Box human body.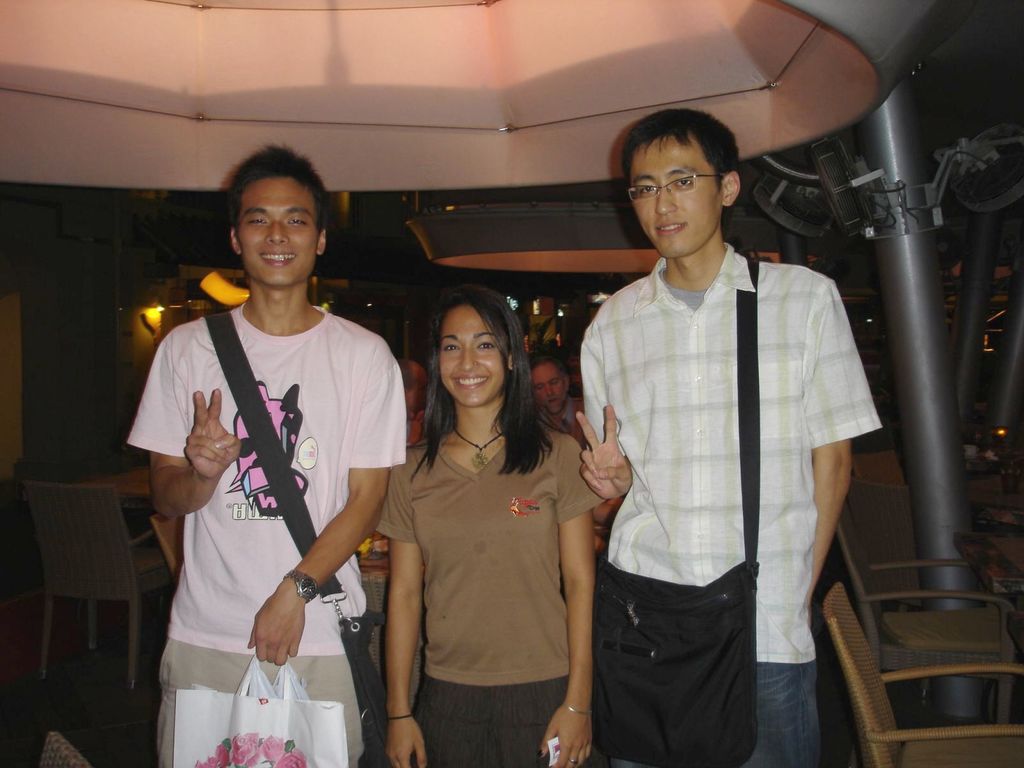
select_region(576, 104, 885, 767).
